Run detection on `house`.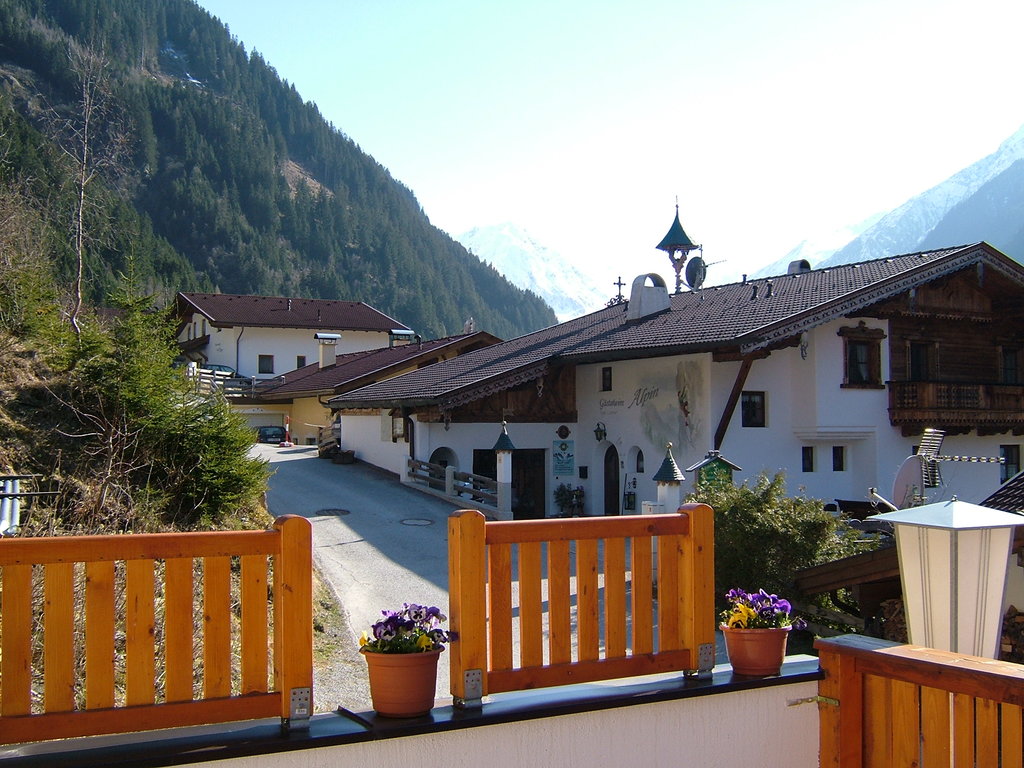
Result: Rect(145, 291, 403, 447).
